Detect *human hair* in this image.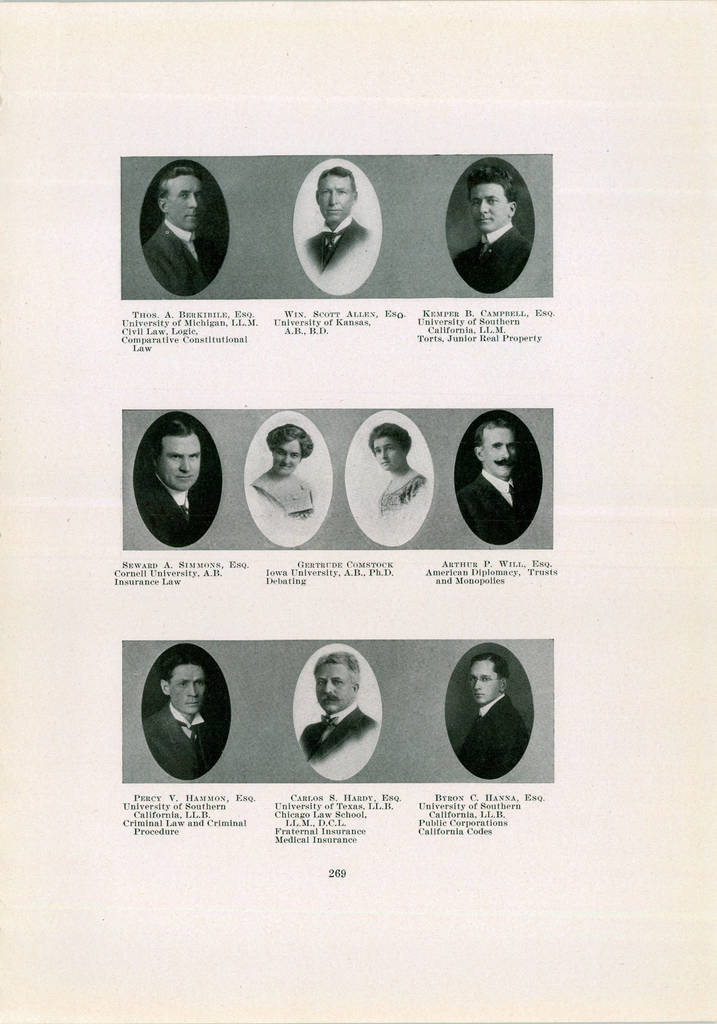
Detection: x1=471 y1=655 x2=511 y2=678.
